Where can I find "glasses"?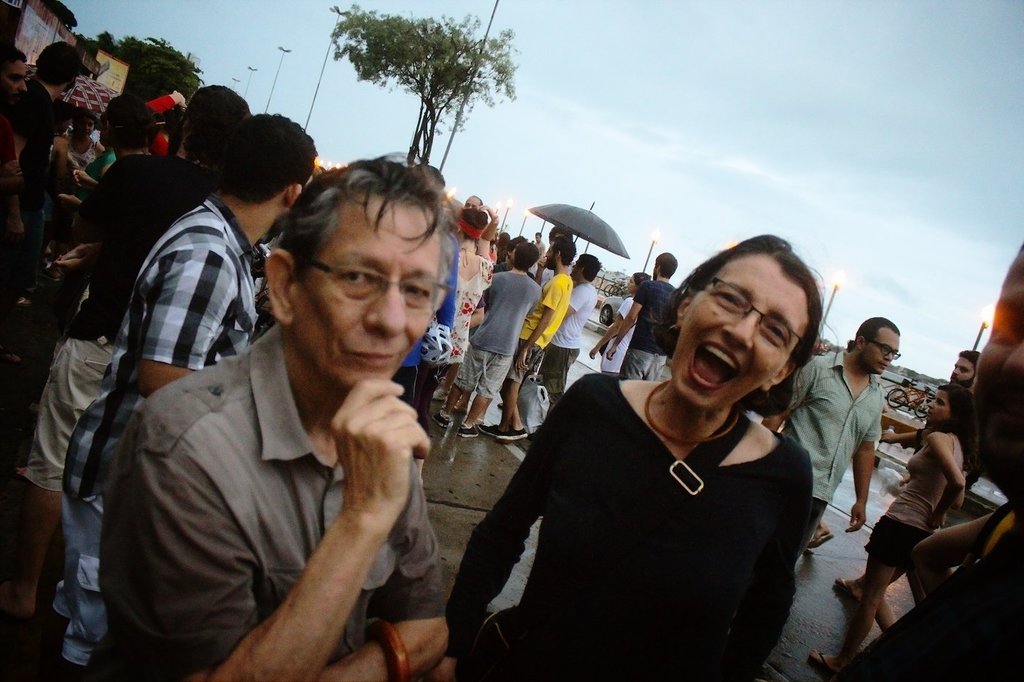
You can find it at box(289, 259, 446, 306).
